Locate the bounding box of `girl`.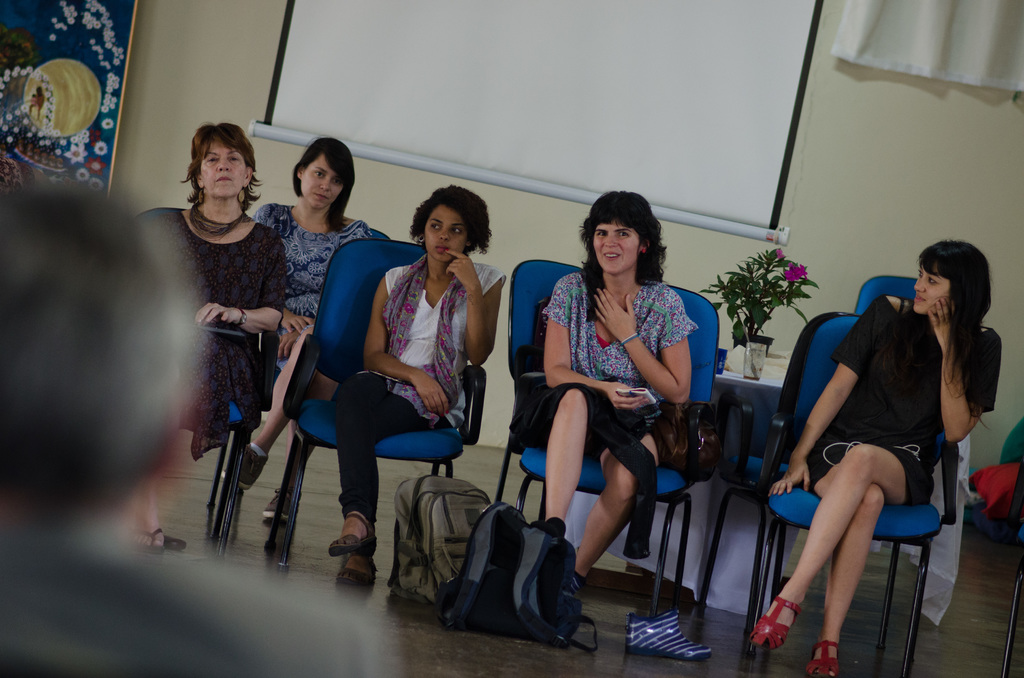
Bounding box: (left=753, top=248, right=999, bottom=676).
